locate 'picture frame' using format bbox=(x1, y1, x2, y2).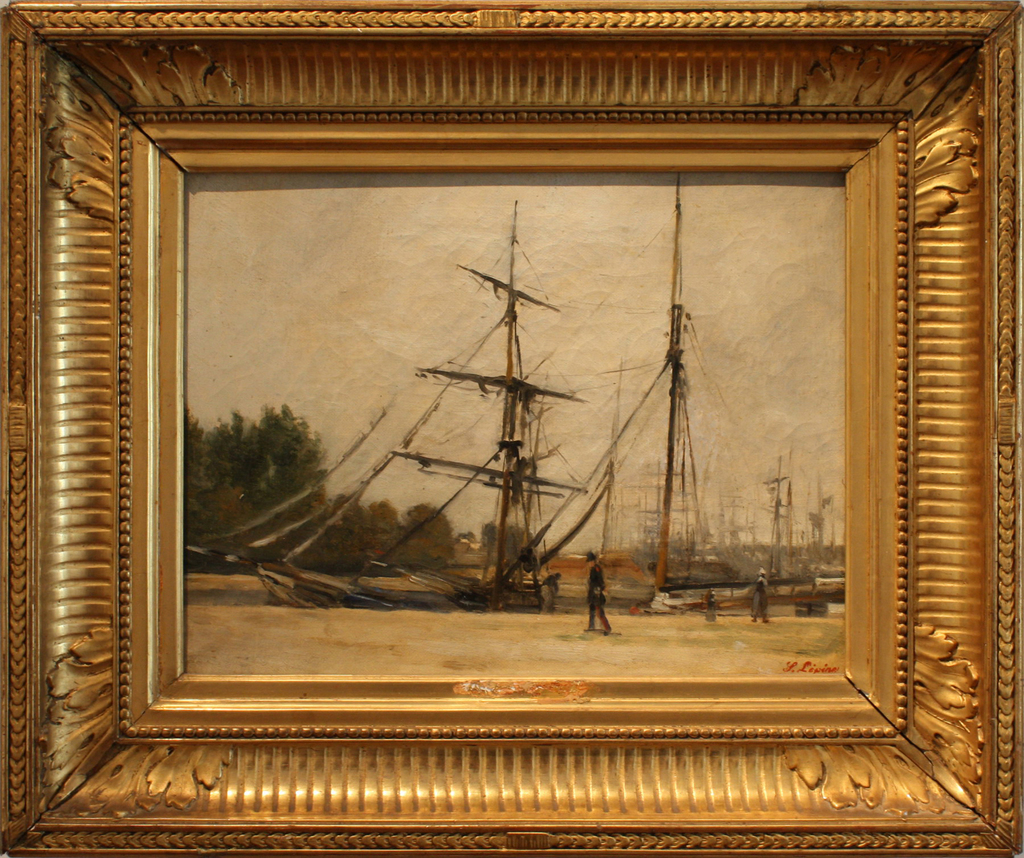
bbox=(8, 24, 995, 850).
